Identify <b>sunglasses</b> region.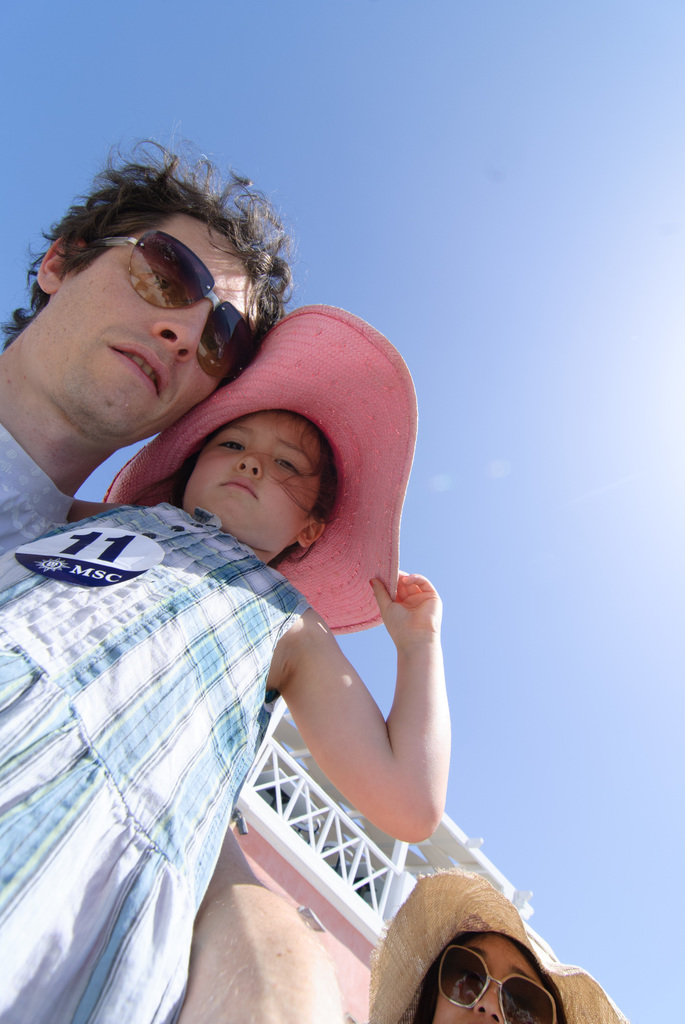
Region: 443 946 558 1023.
